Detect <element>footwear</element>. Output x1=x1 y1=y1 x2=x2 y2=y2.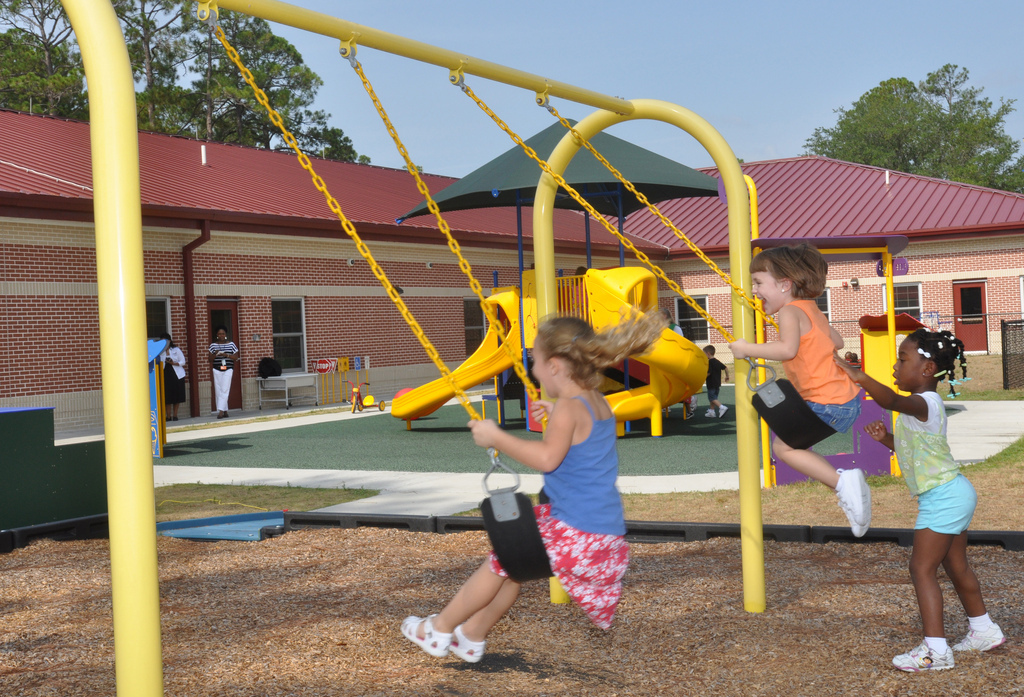
x1=399 y1=611 x2=453 y2=657.
